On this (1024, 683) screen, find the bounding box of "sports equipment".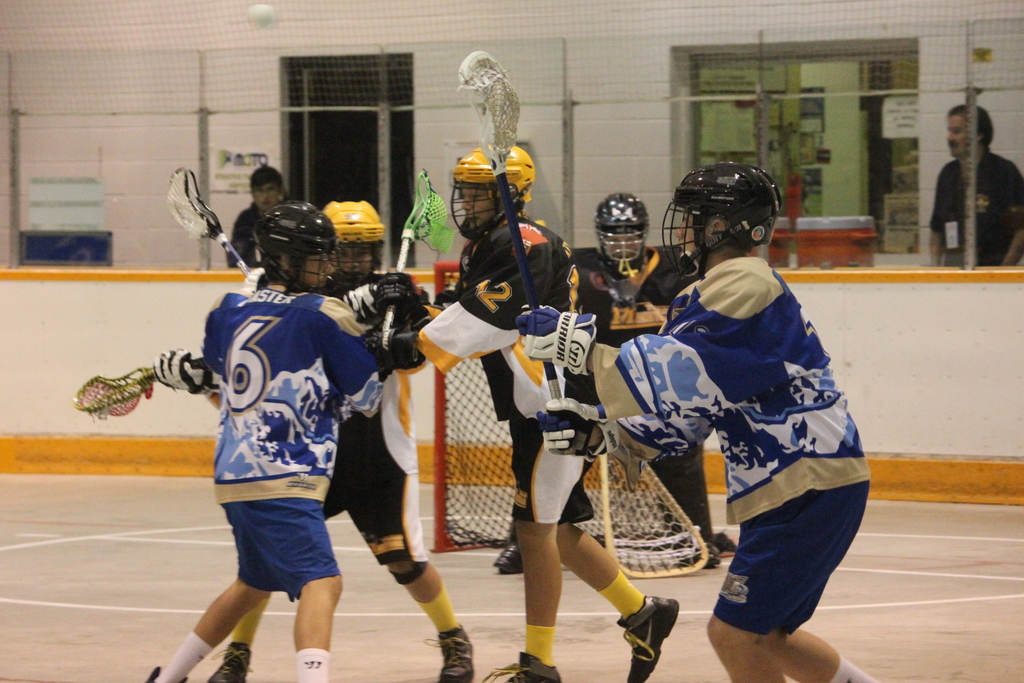
Bounding box: bbox(202, 637, 251, 682).
